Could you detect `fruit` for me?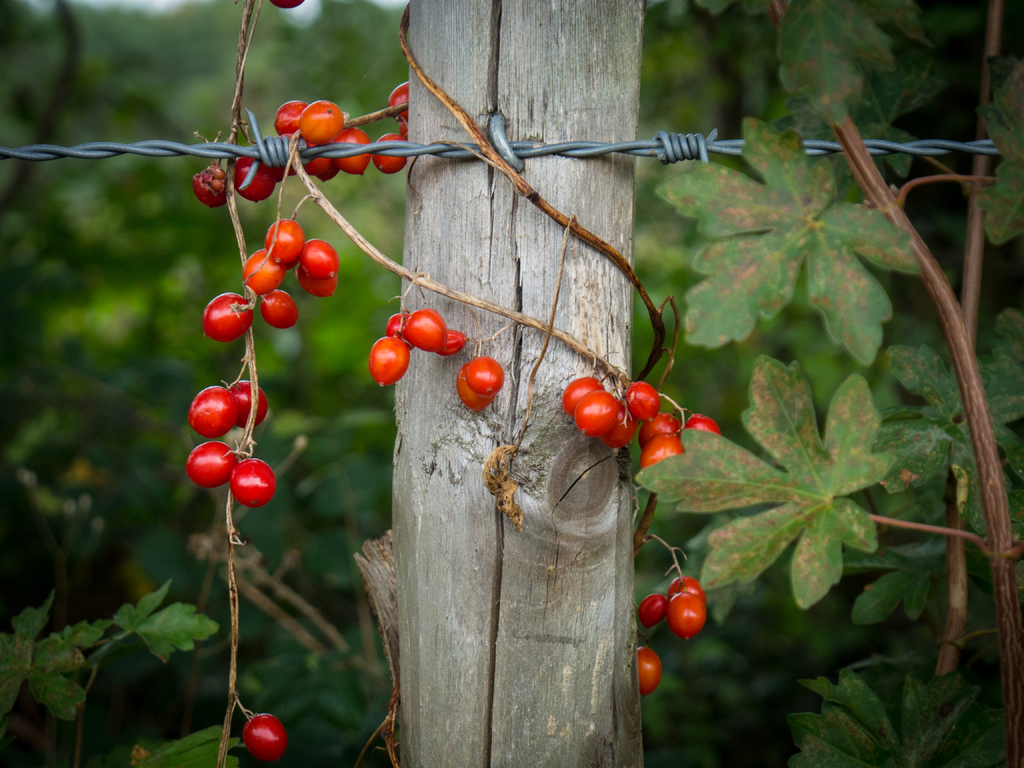
Detection result: <region>303, 150, 344, 185</region>.
